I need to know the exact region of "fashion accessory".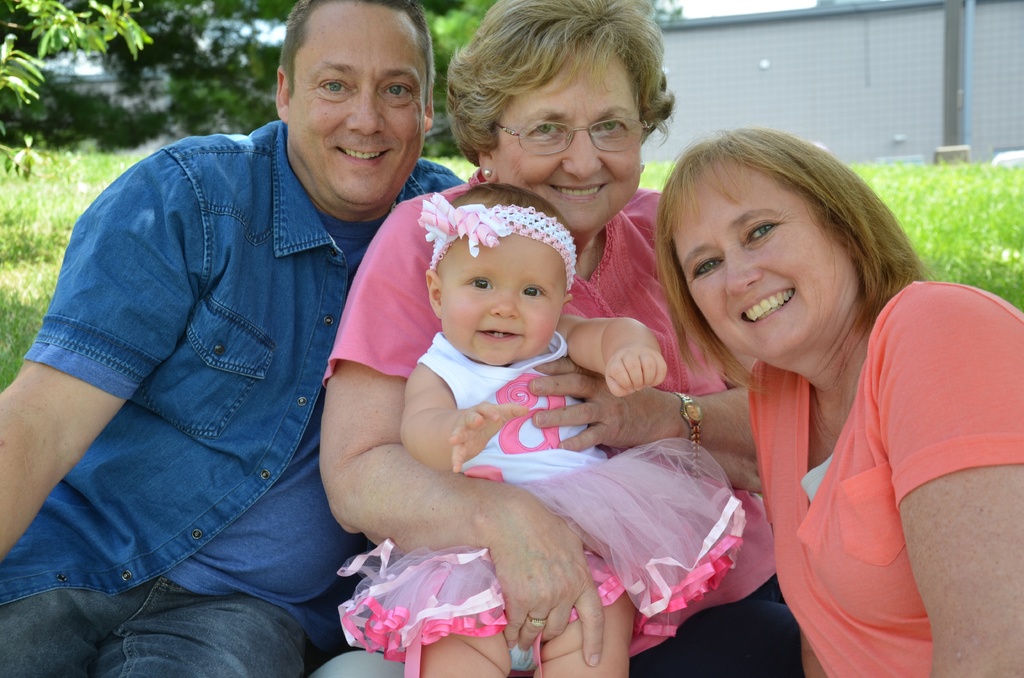
Region: pyautogui.locateOnScreen(484, 165, 491, 179).
